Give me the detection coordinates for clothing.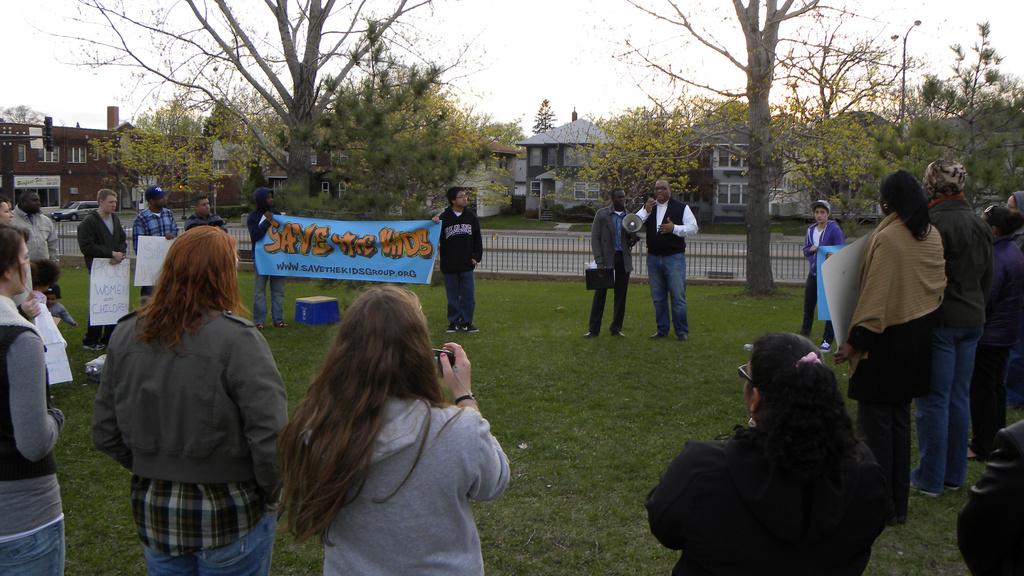
box=[0, 296, 65, 569].
